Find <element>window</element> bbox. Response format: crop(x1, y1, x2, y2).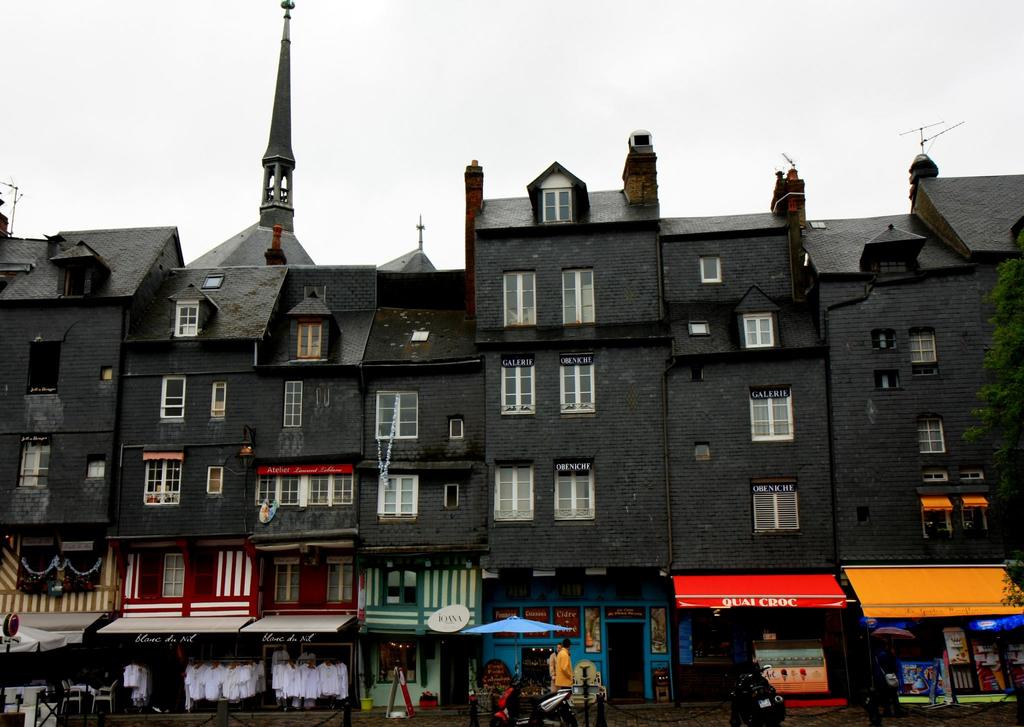
crop(751, 388, 794, 443).
